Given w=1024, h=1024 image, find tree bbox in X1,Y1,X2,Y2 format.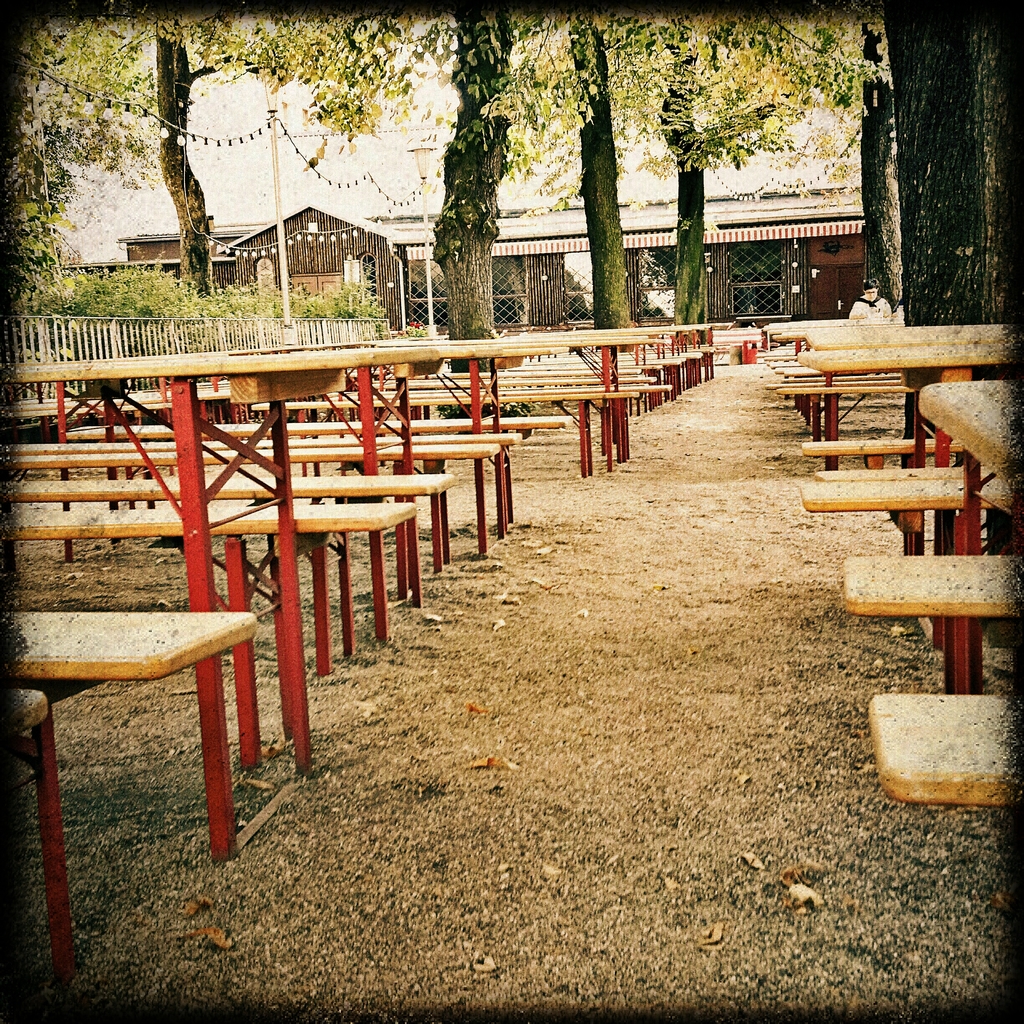
852,10,913,308.
